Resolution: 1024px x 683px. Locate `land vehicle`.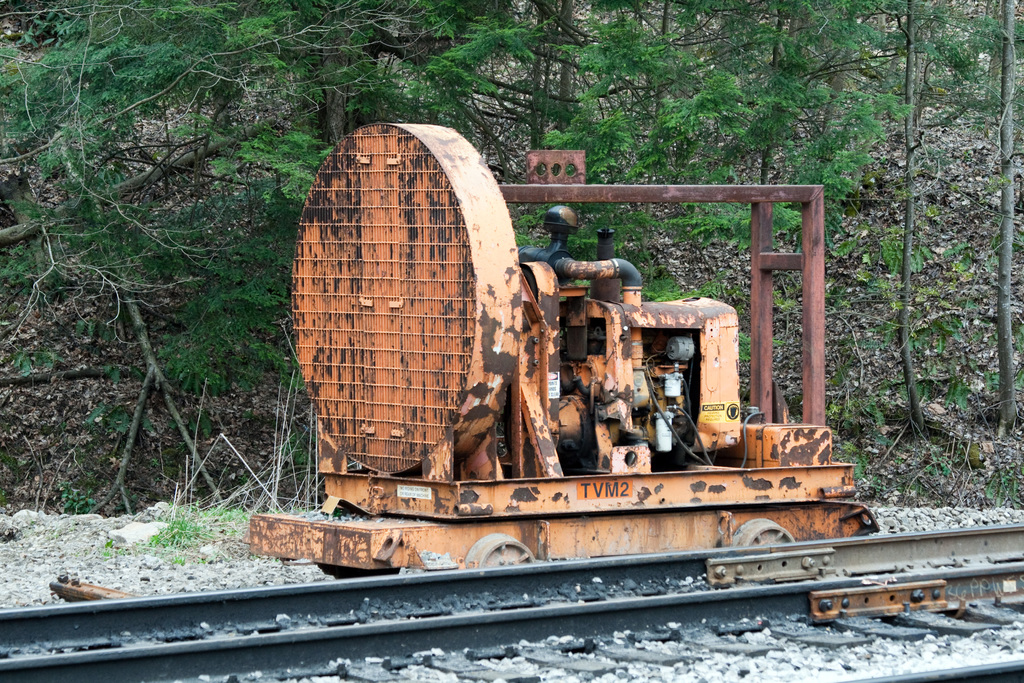
bbox(236, 136, 893, 610).
